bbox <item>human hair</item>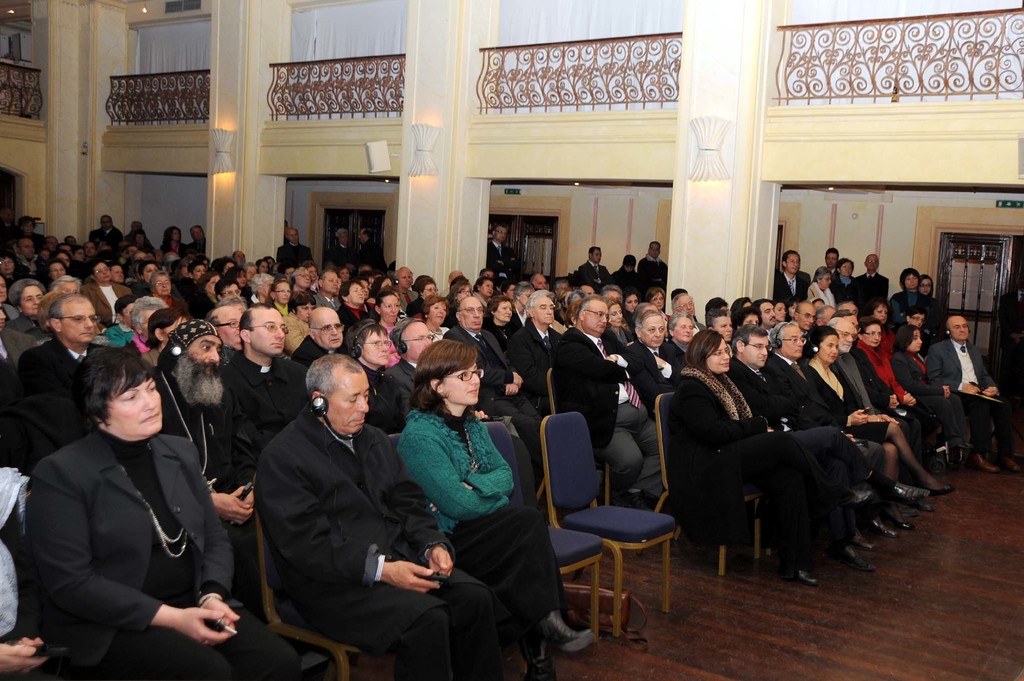
(left=83, top=351, right=156, bottom=429)
